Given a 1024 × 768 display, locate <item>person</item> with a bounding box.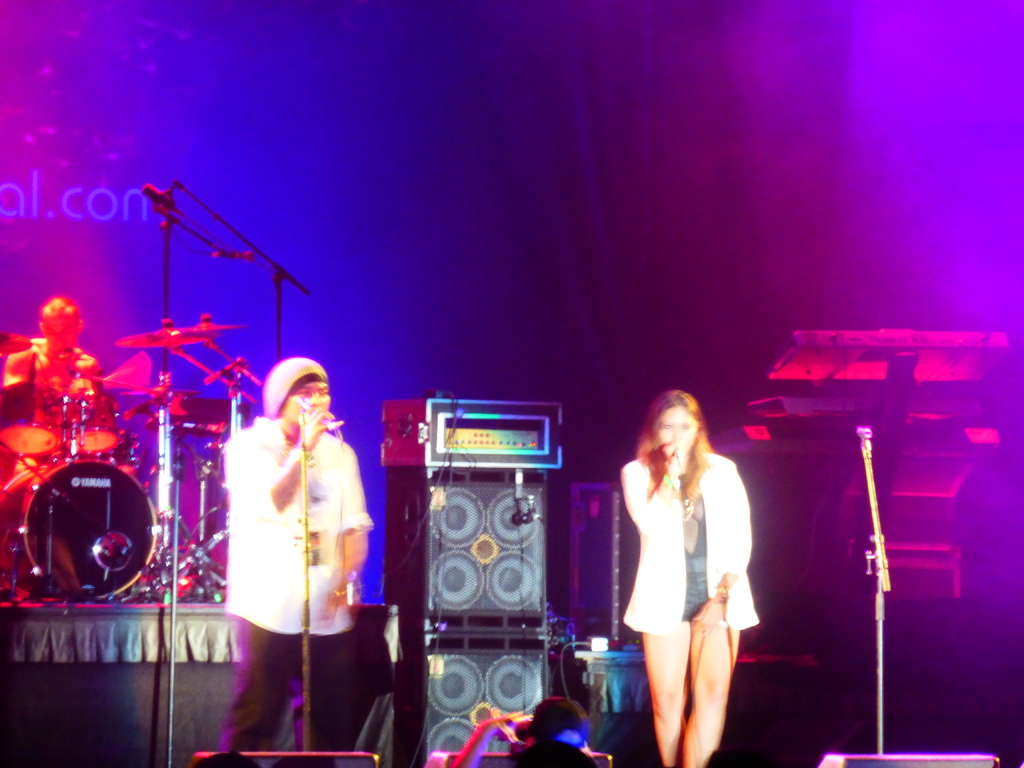
Located: crop(0, 292, 102, 591).
